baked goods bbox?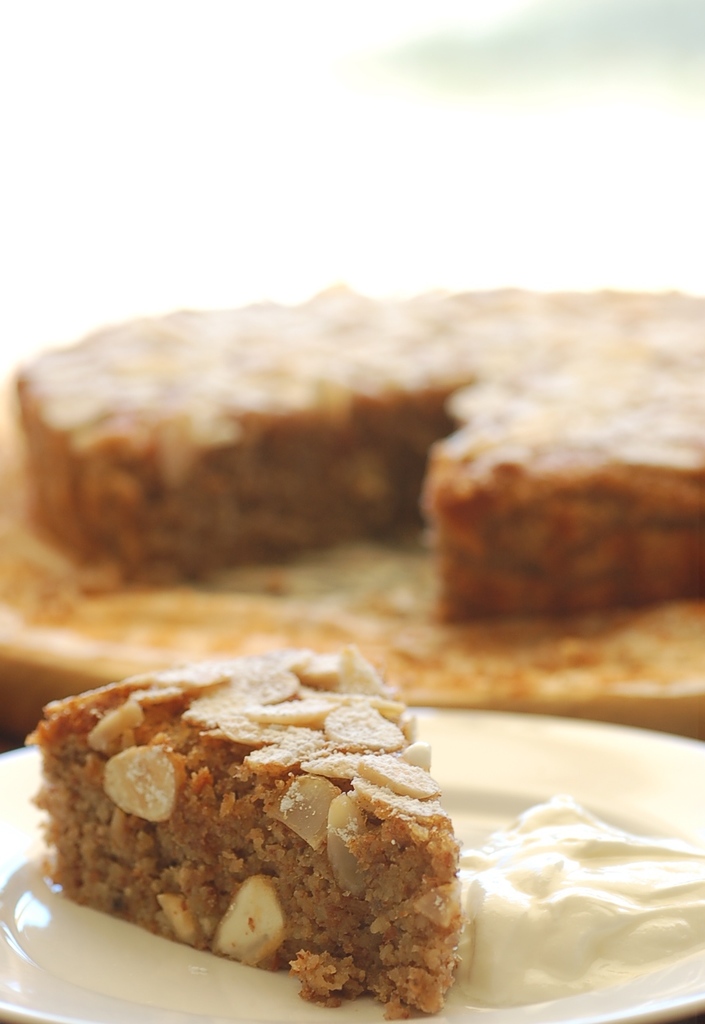
l=8, t=288, r=704, b=626
